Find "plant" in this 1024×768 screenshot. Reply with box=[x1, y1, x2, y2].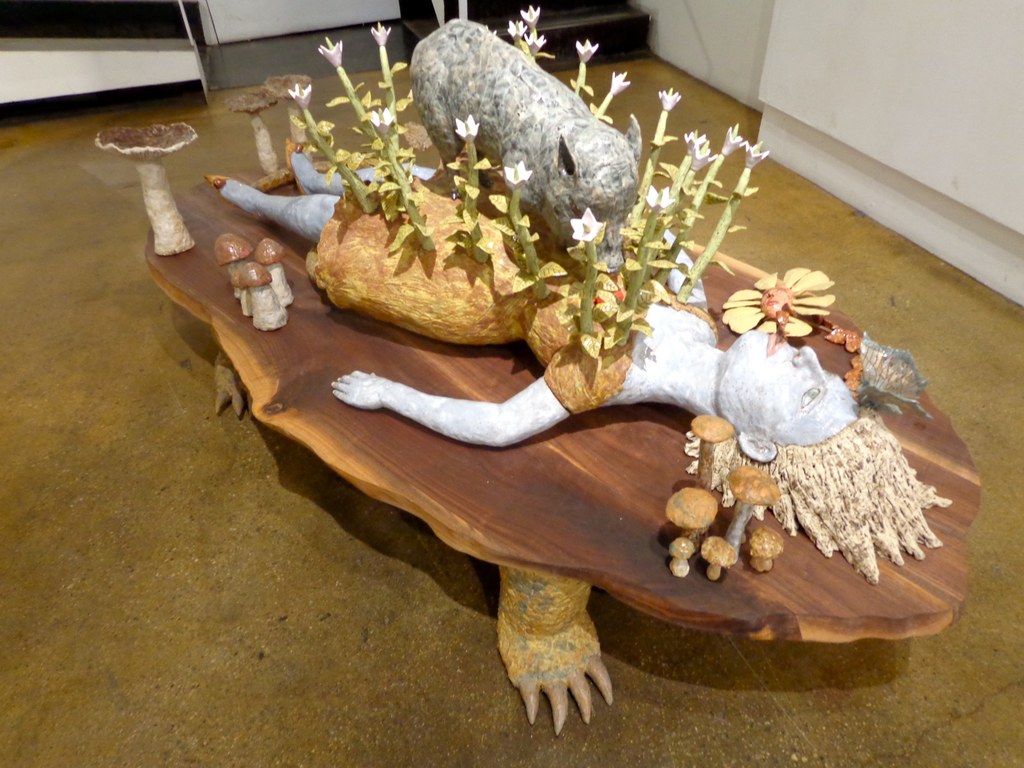
box=[583, 73, 632, 114].
